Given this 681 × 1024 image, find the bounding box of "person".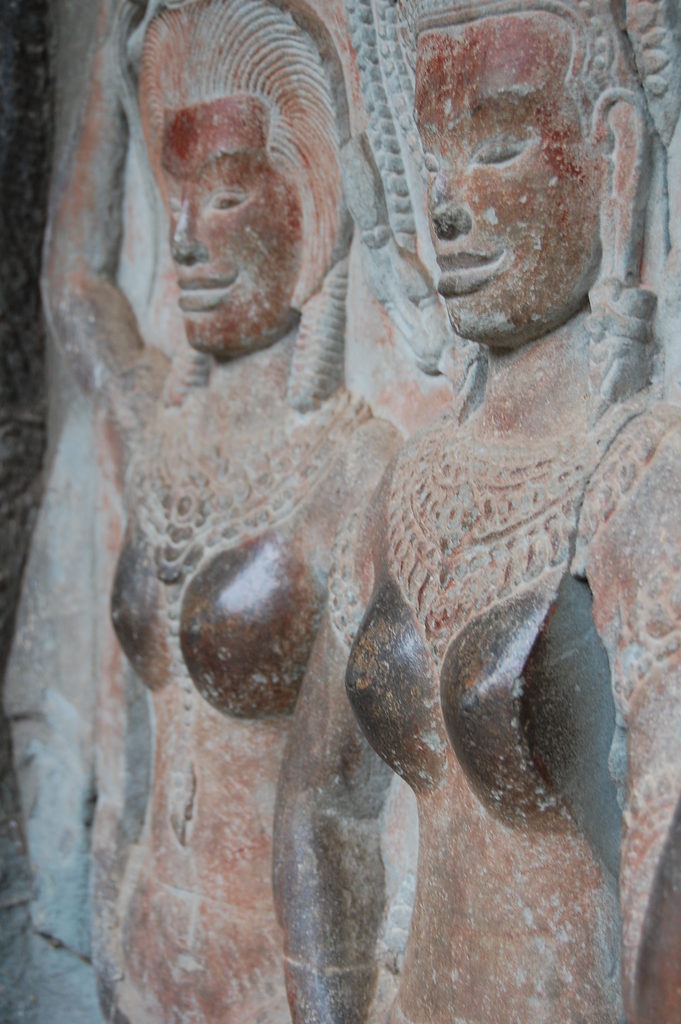
select_region(37, 0, 409, 1023).
